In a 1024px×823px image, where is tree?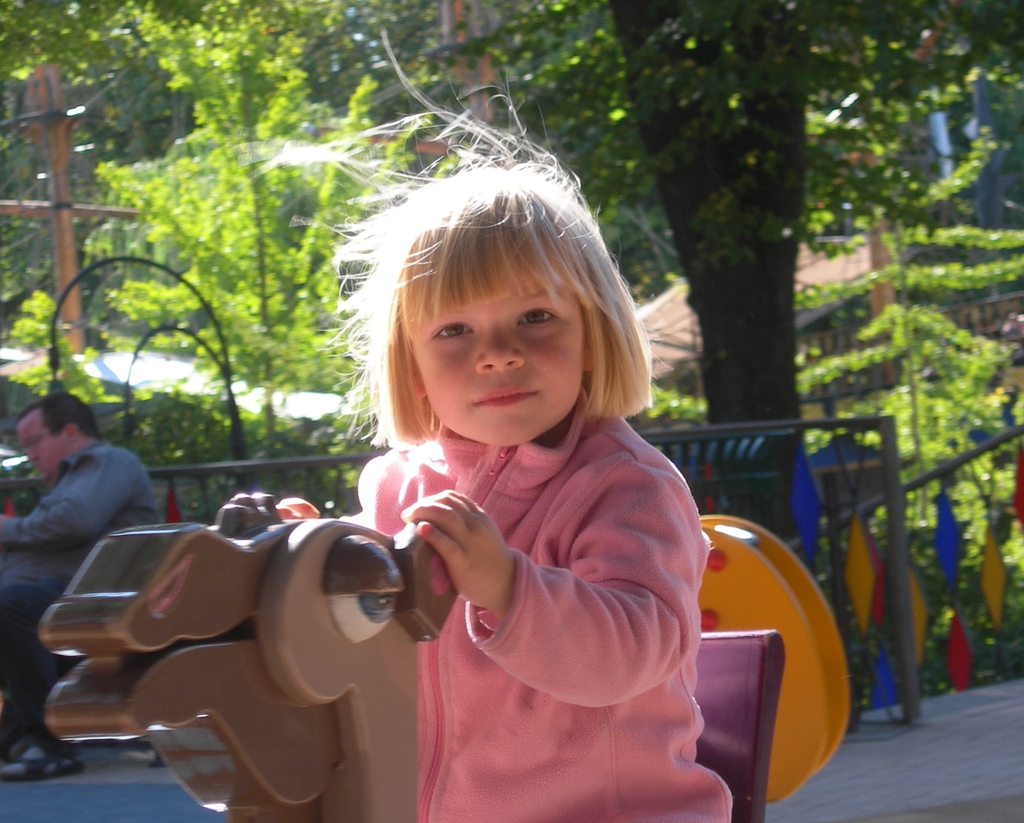
423 0 1020 549.
